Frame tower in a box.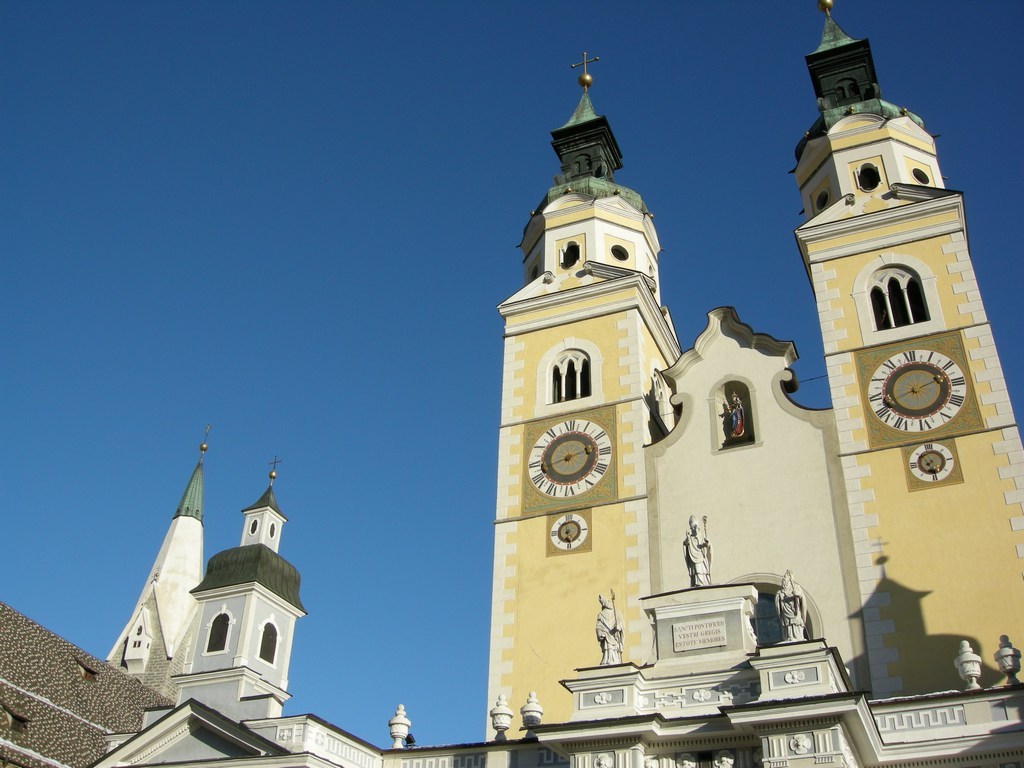
782, 0, 993, 574.
